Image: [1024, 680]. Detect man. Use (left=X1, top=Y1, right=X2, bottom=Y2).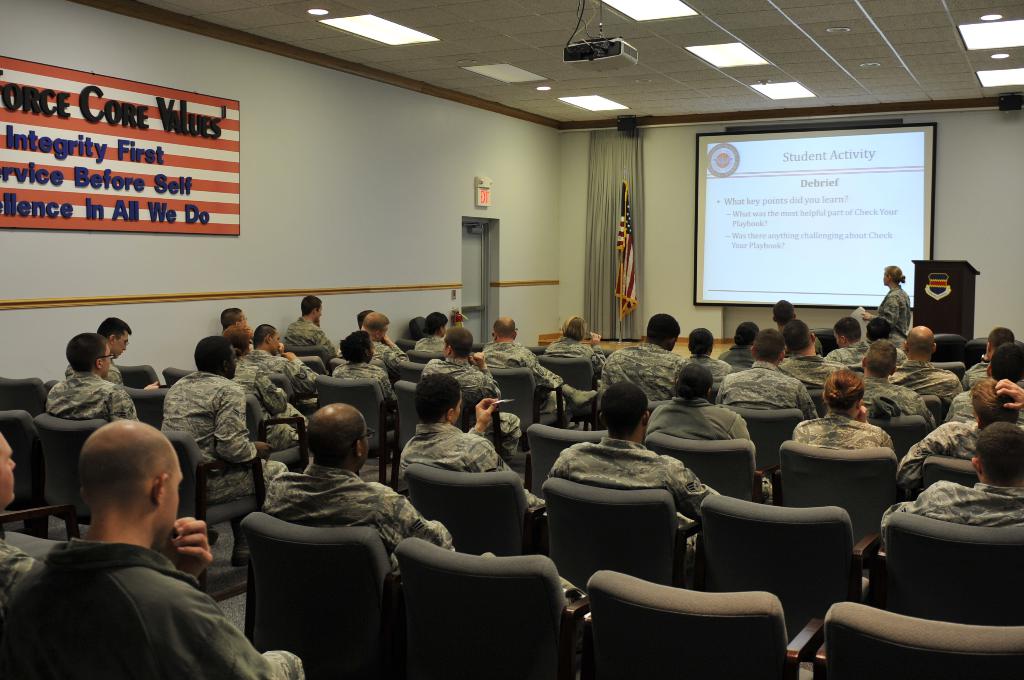
(left=265, top=401, right=456, bottom=572).
